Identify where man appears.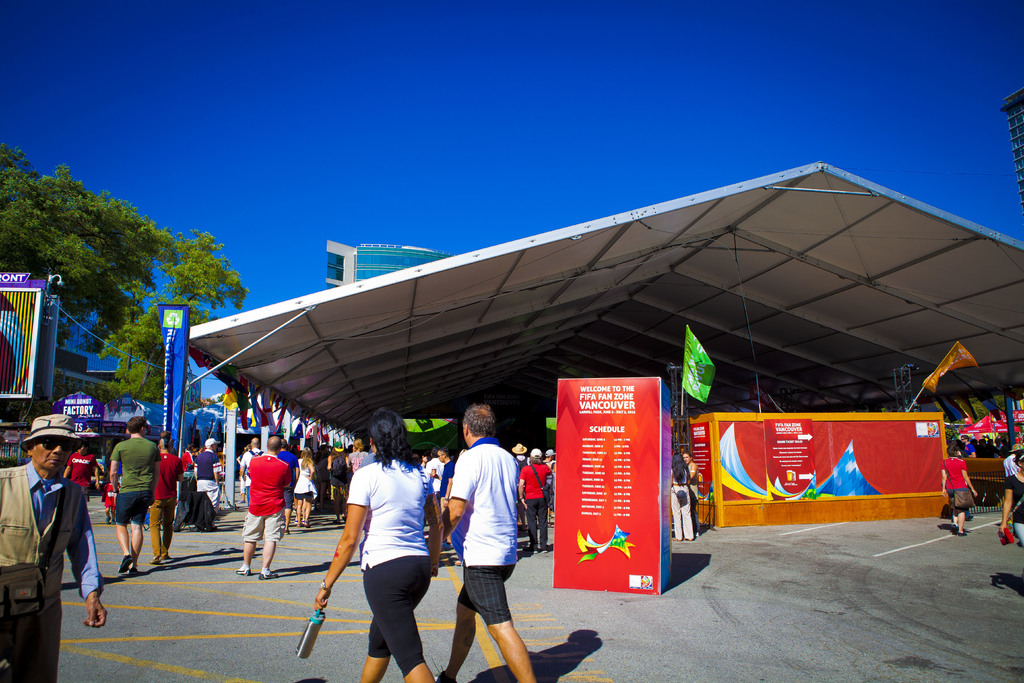
Appears at <box>516,449,554,552</box>.
